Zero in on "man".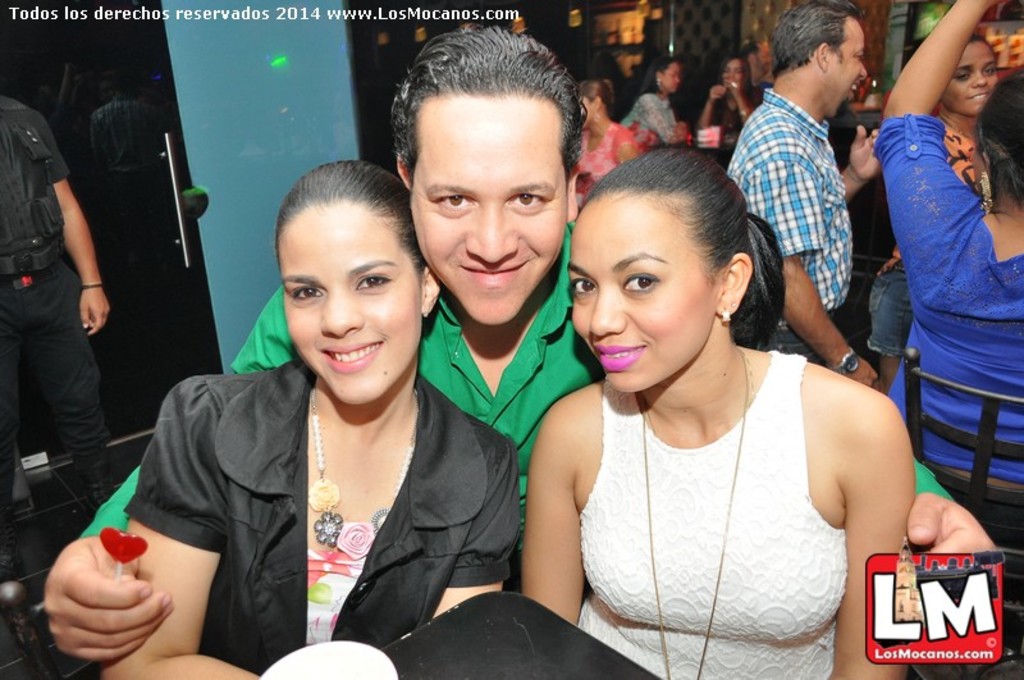
Zeroed in: box(717, 0, 932, 380).
